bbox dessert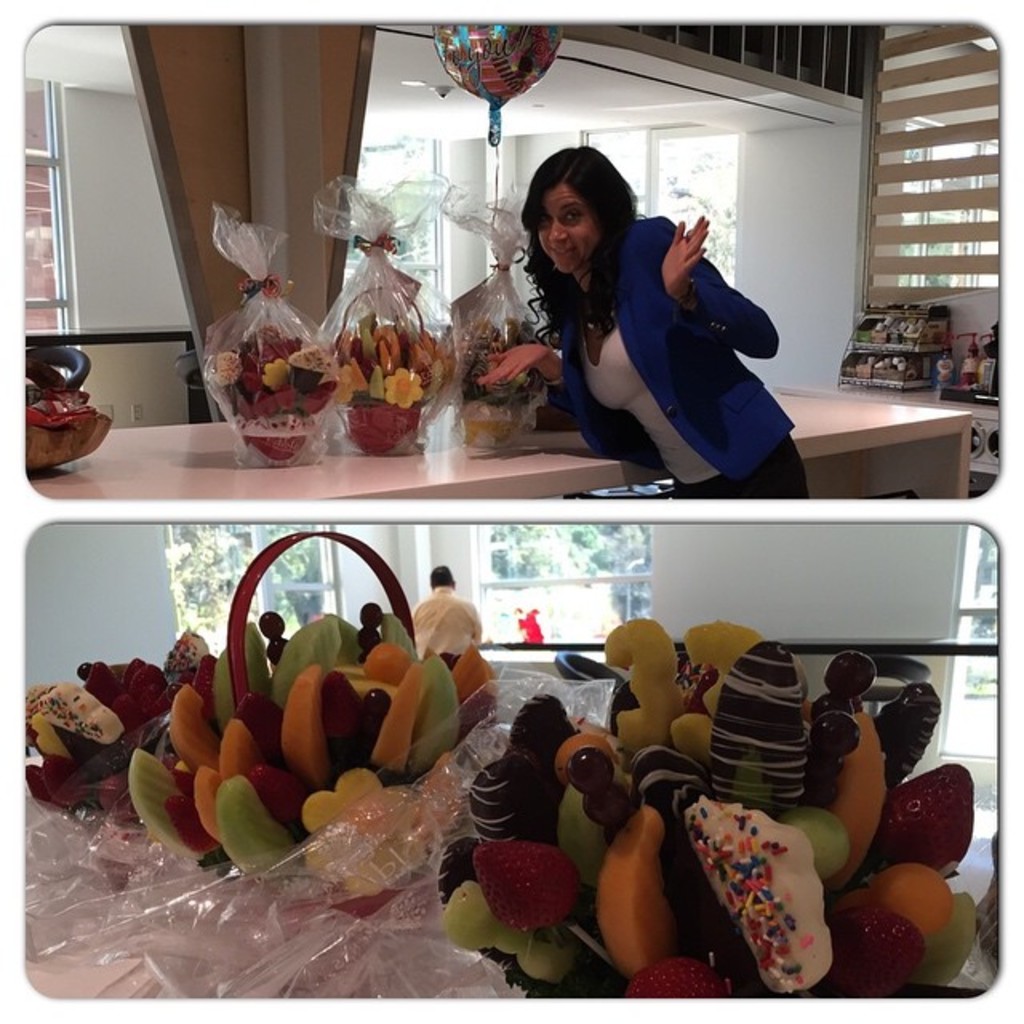
BBox(717, 646, 810, 810)
